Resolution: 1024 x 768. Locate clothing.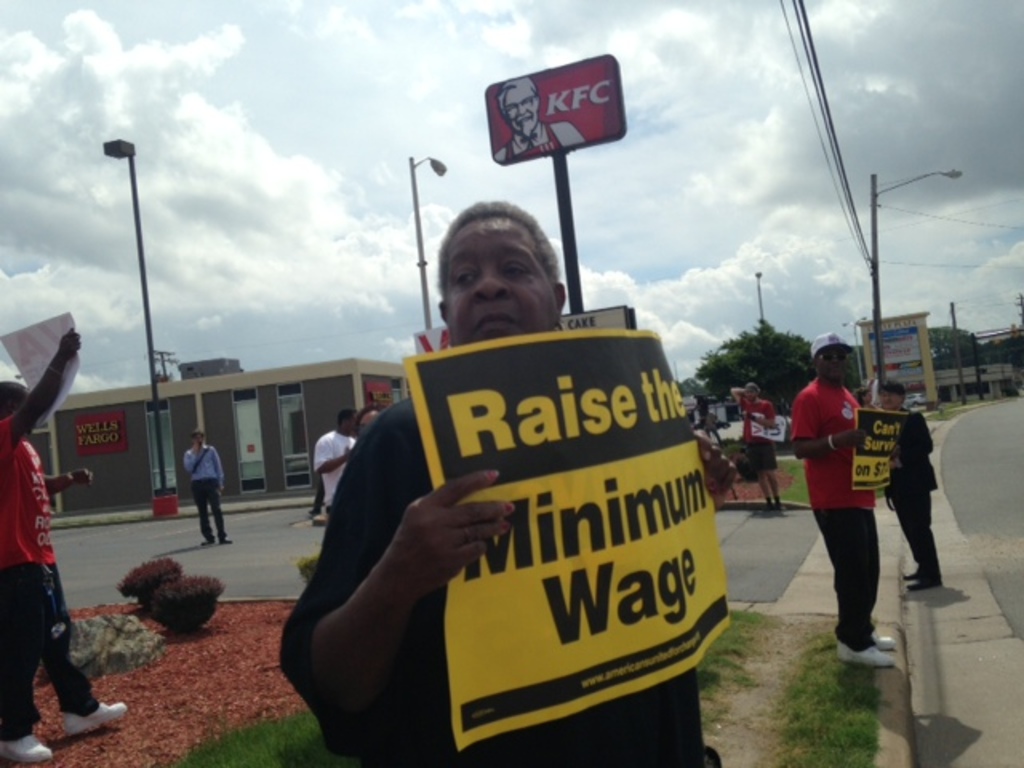
detection(173, 438, 229, 542).
